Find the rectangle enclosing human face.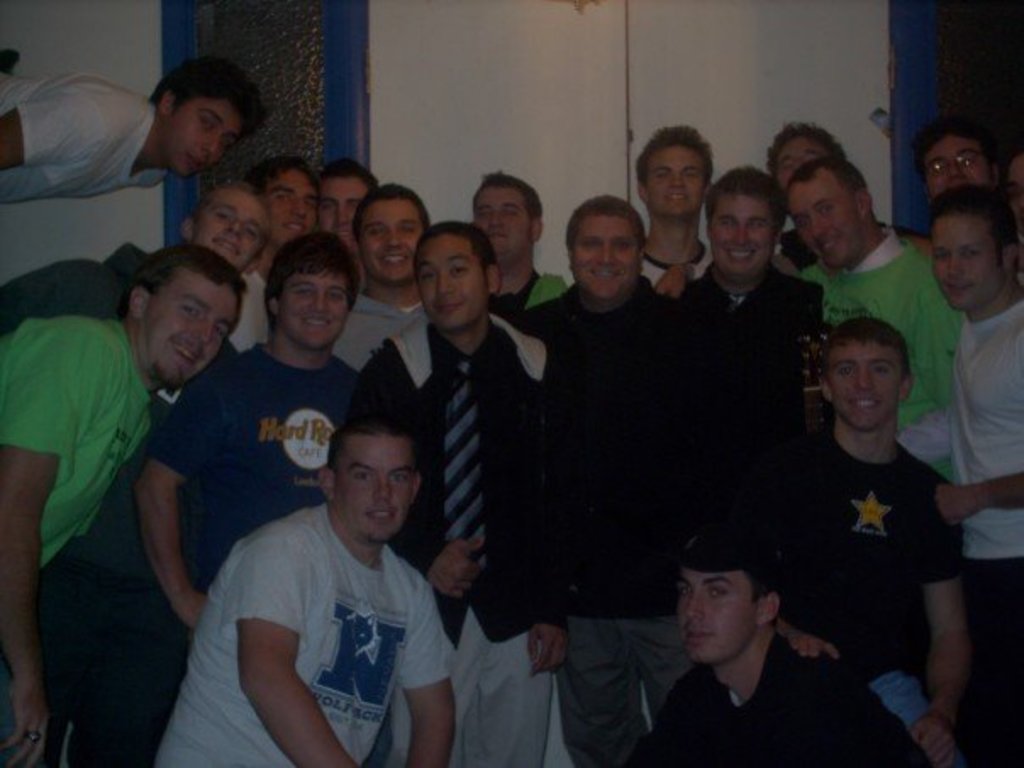
[648, 146, 709, 217].
